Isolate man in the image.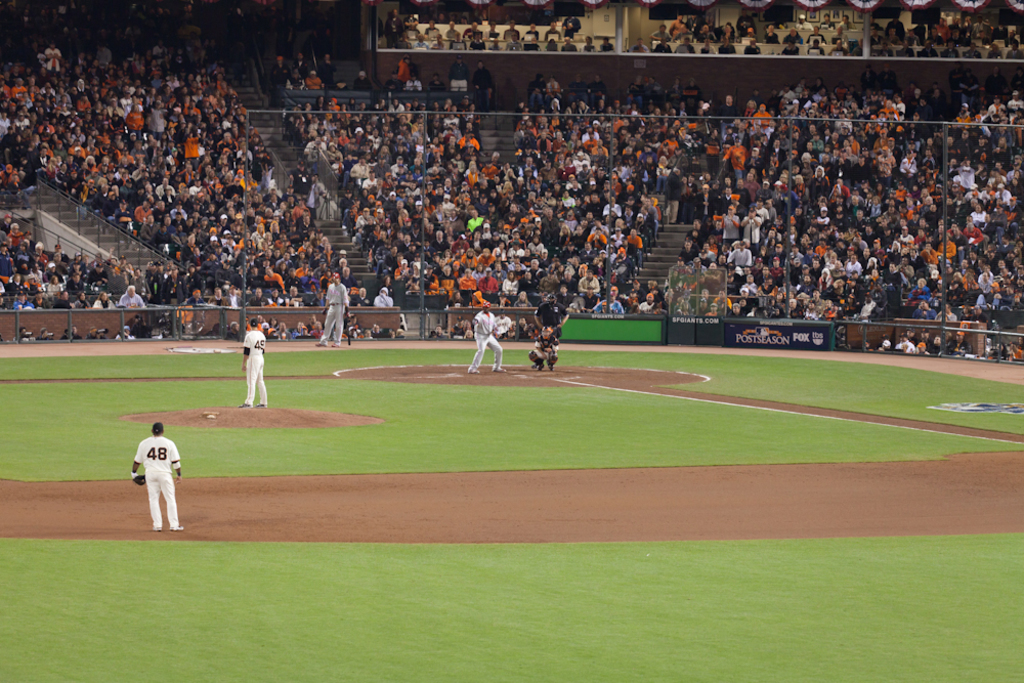
Isolated region: 536,294,572,332.
